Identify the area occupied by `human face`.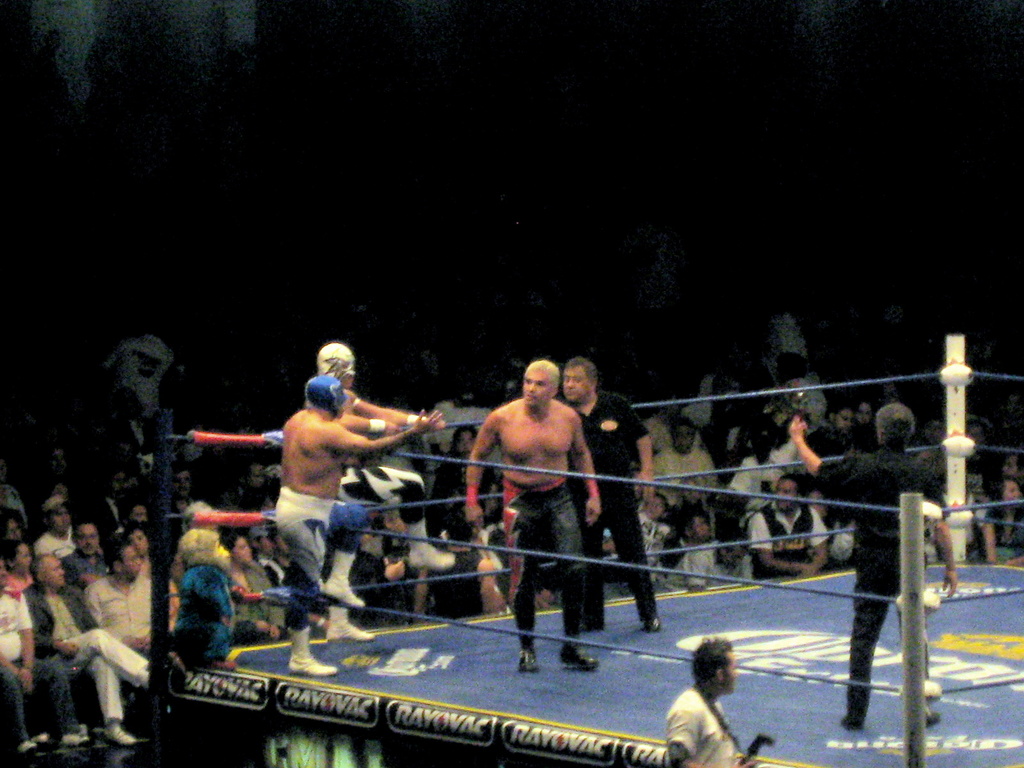
Area: (648, 498, 666, 519).
